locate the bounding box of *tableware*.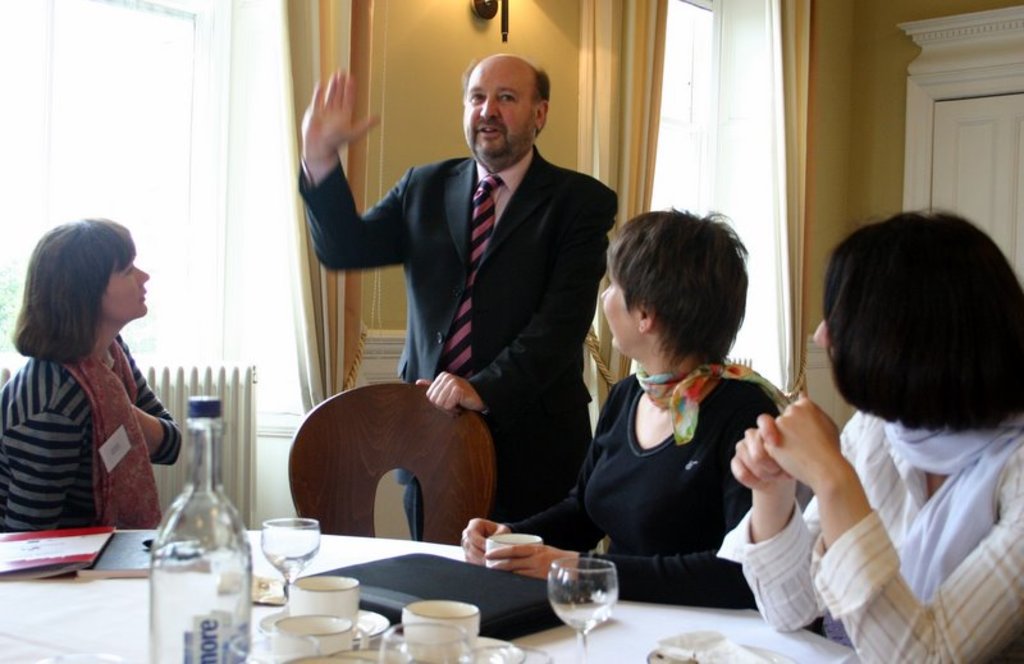
Bounding box: box(225, 633, 316, 663).
